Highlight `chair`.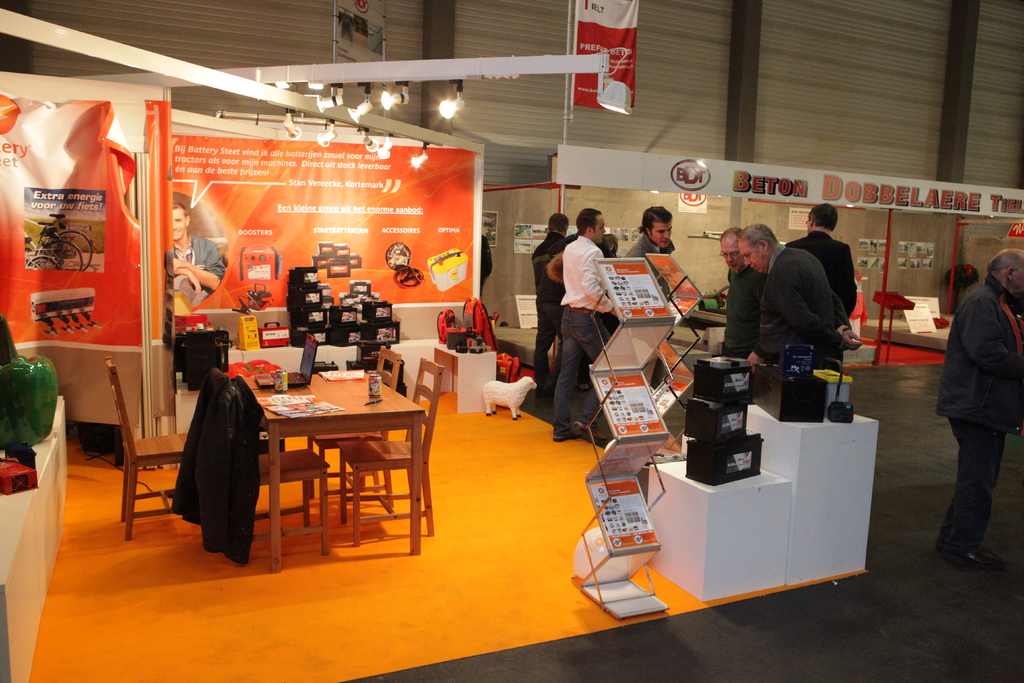
Highlighted region: box(190, 374, 334, 555).
